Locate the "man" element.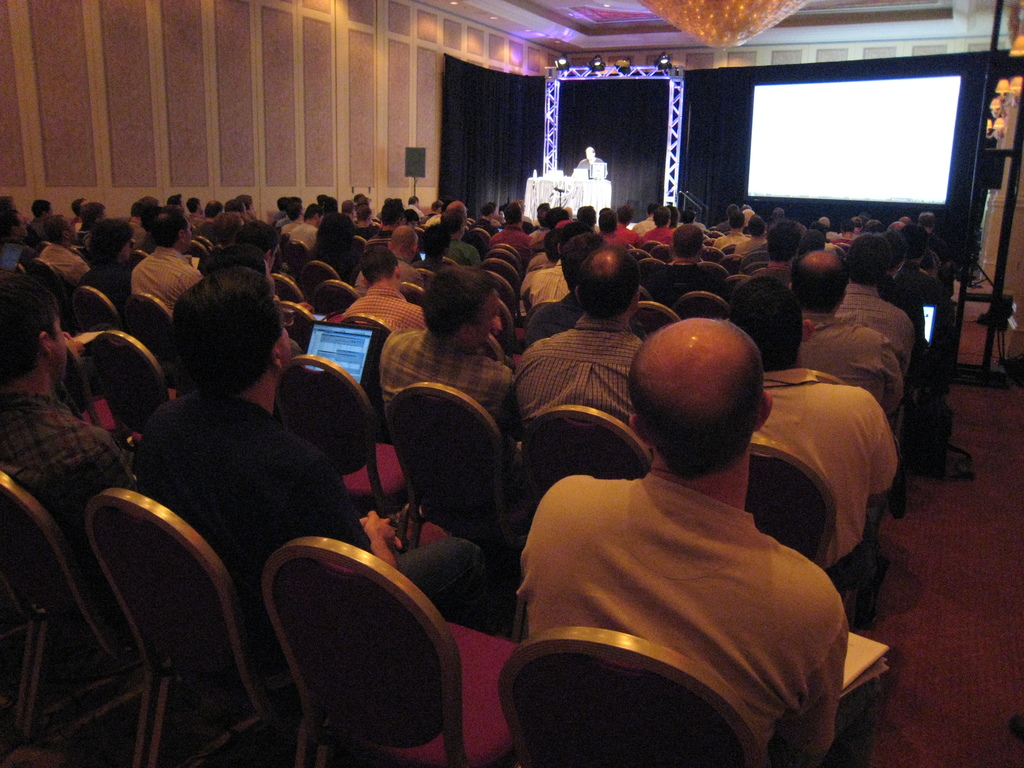
Element bbox: x1=130, y1=208, x2=198, y2=323.
